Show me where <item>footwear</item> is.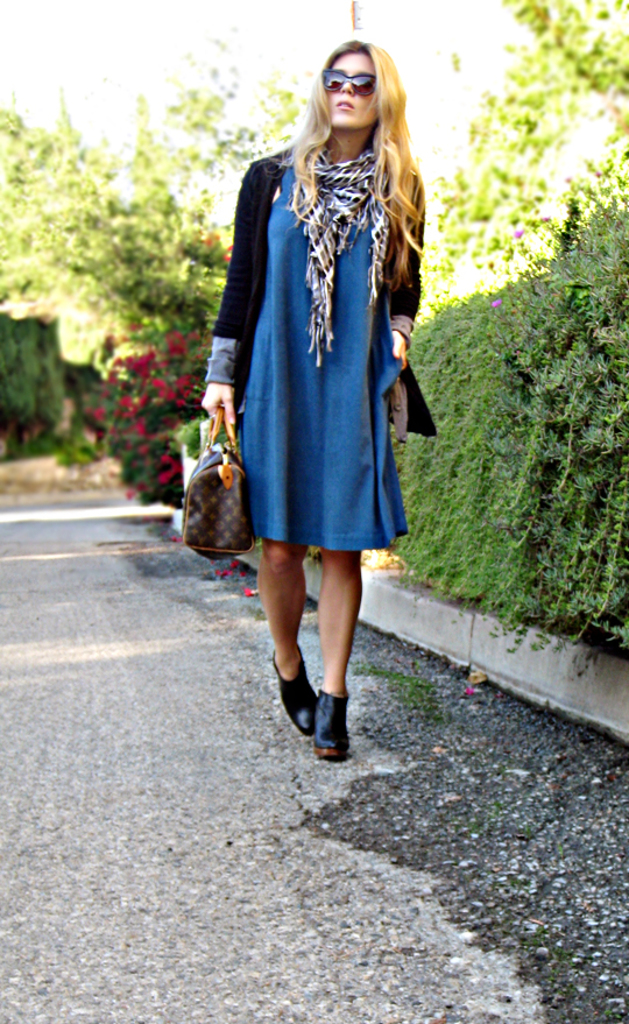
<item>footwear</item> is at <region>262, 649, 305, 733</region>.
